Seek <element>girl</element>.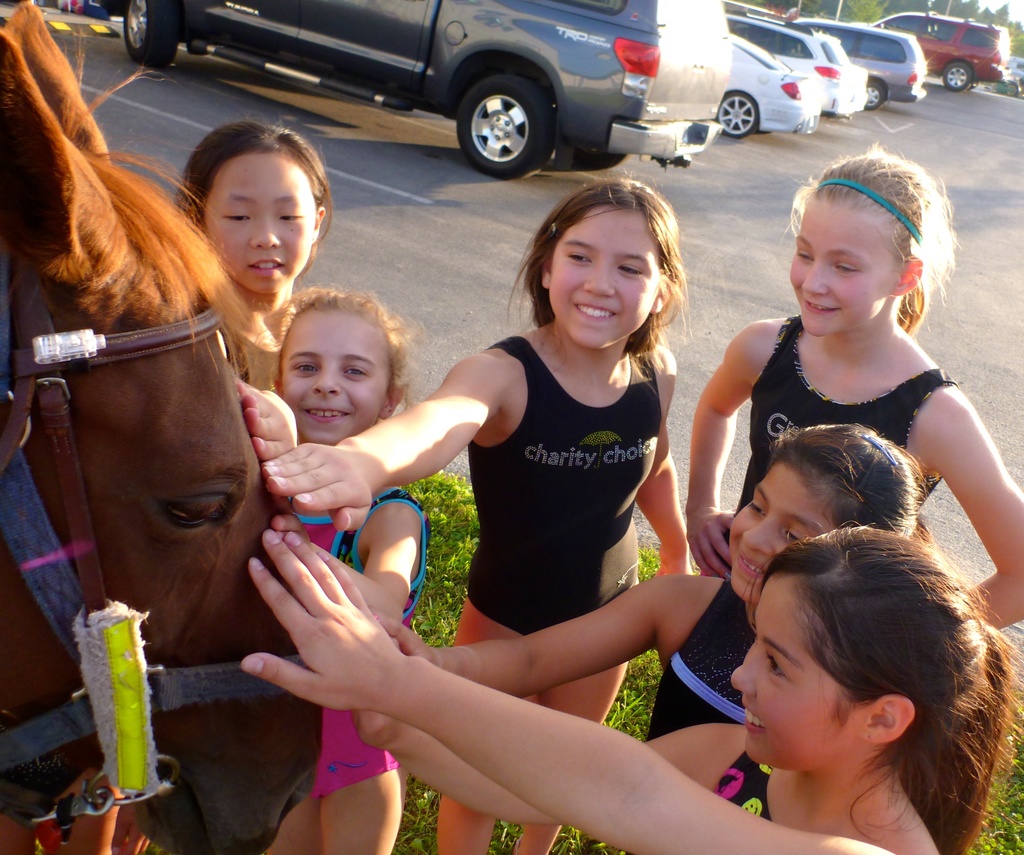
(left=170, top=121, right=335, bottom=384).
